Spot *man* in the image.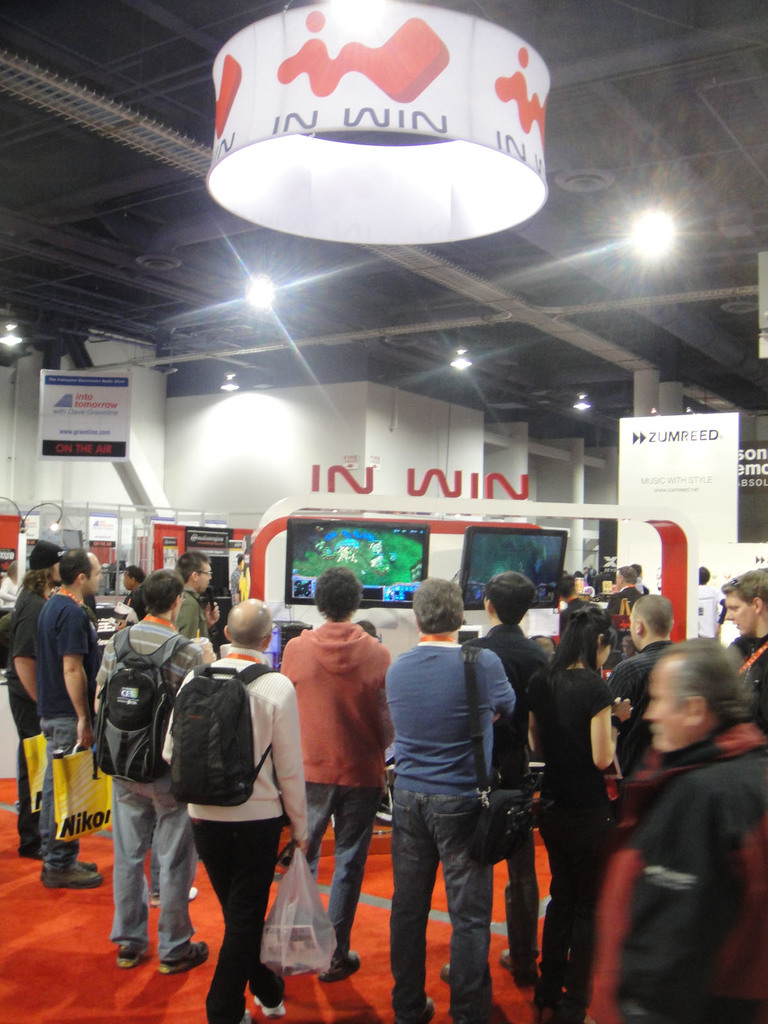
*man* found at Rect(556, 575, 597, 640).
